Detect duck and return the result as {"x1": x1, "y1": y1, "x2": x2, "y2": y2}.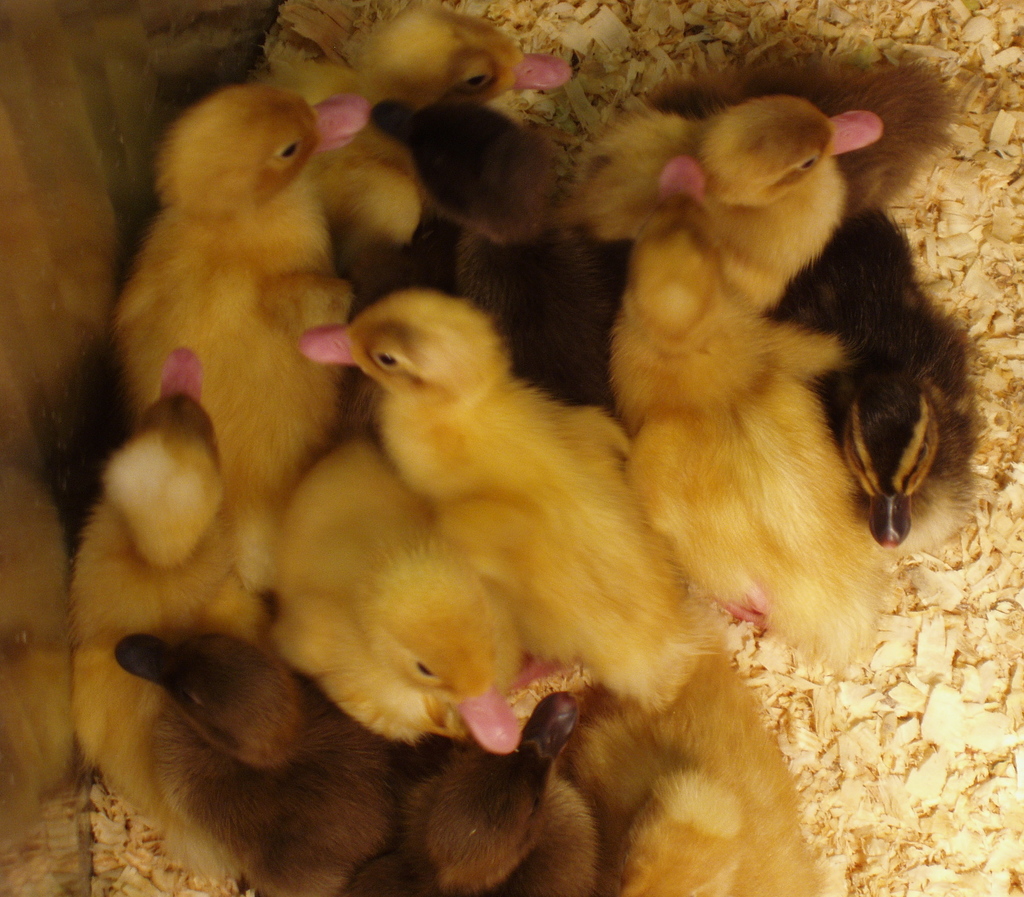
{"x1": 550, "y1": 95, "x2": 884, "y2": 313}.
